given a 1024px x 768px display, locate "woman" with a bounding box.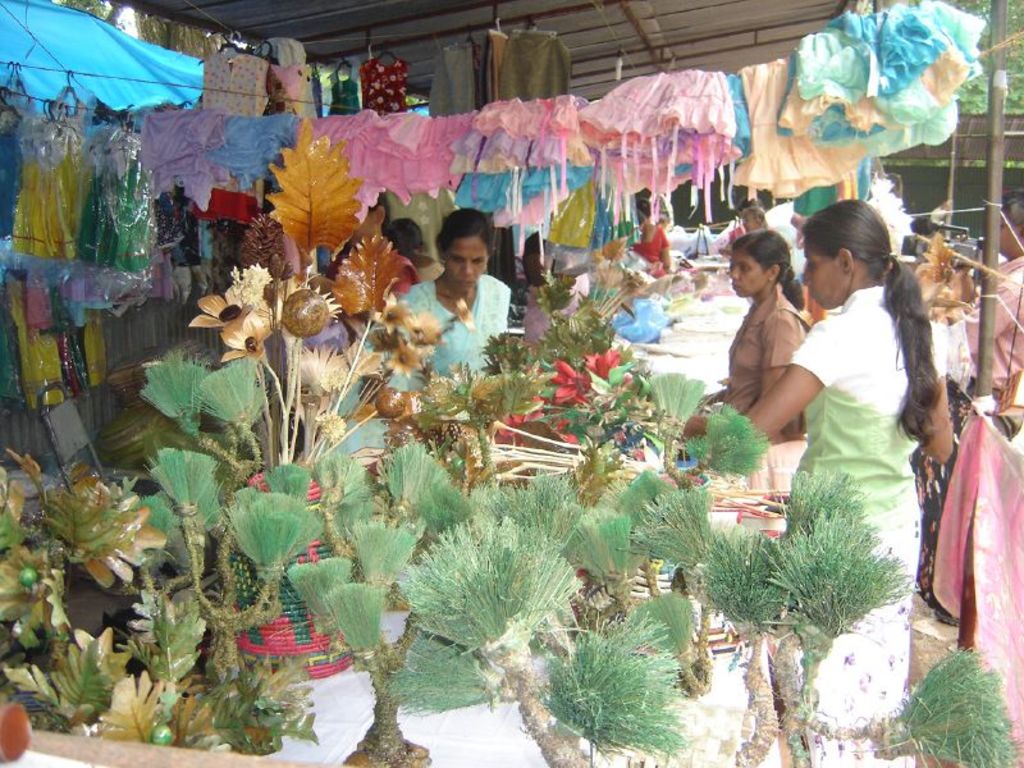
Located: (x1=516, y1=220, x2=556, y2=348).
